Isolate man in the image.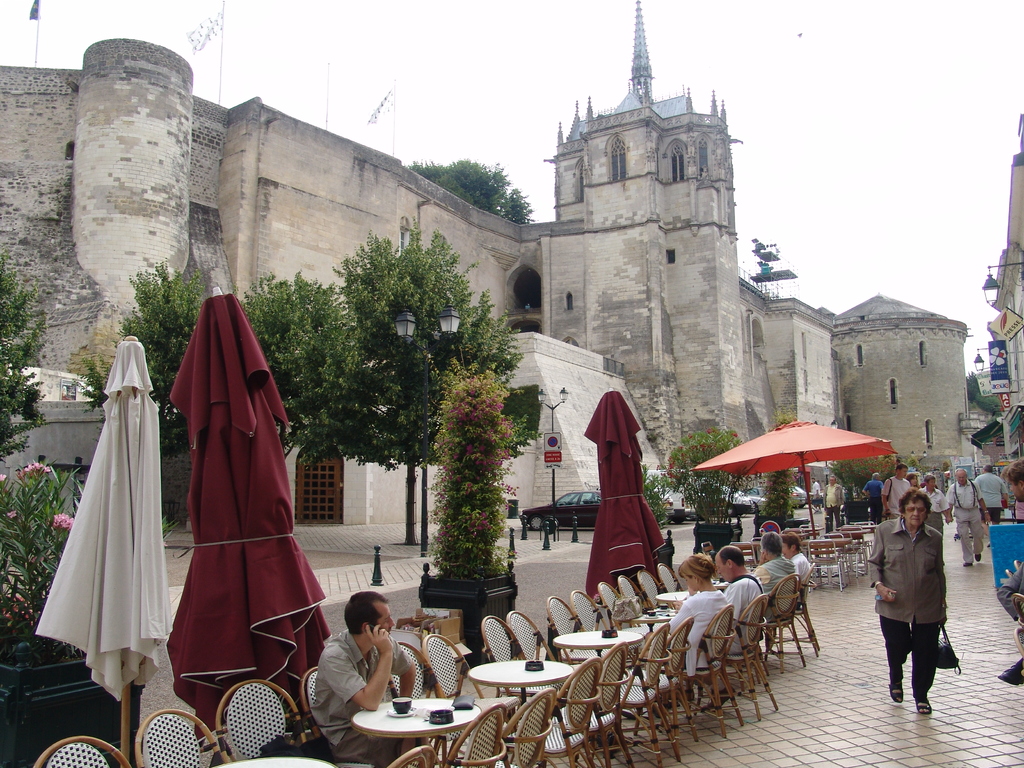
Isolated region: [879, 468, 912, 523].
